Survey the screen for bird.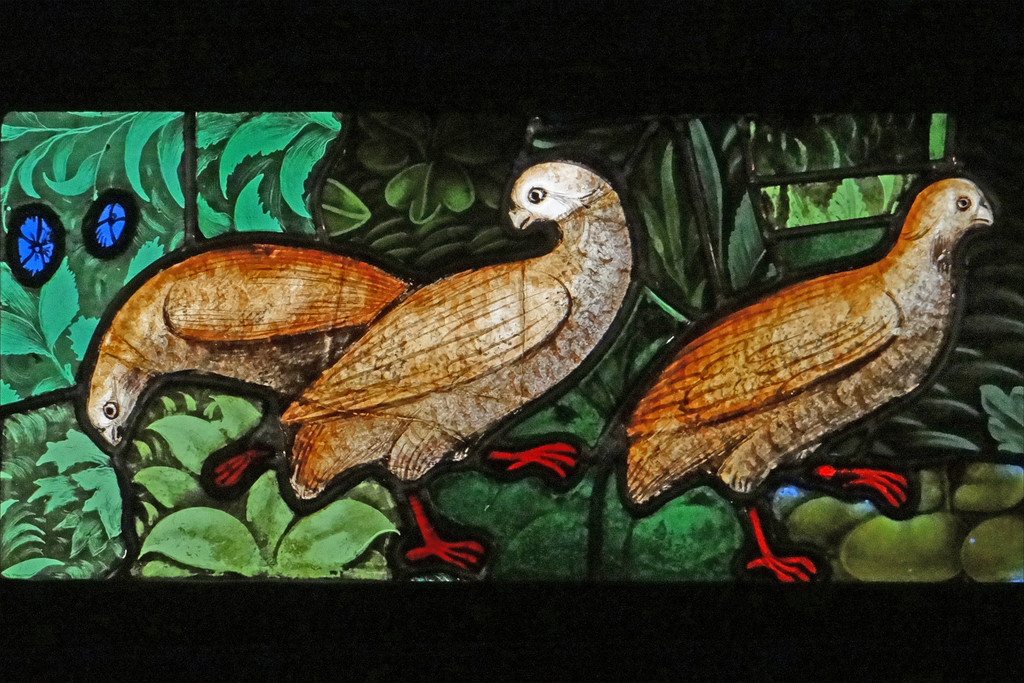
Survey found: box(73, 235, 414, 498).
